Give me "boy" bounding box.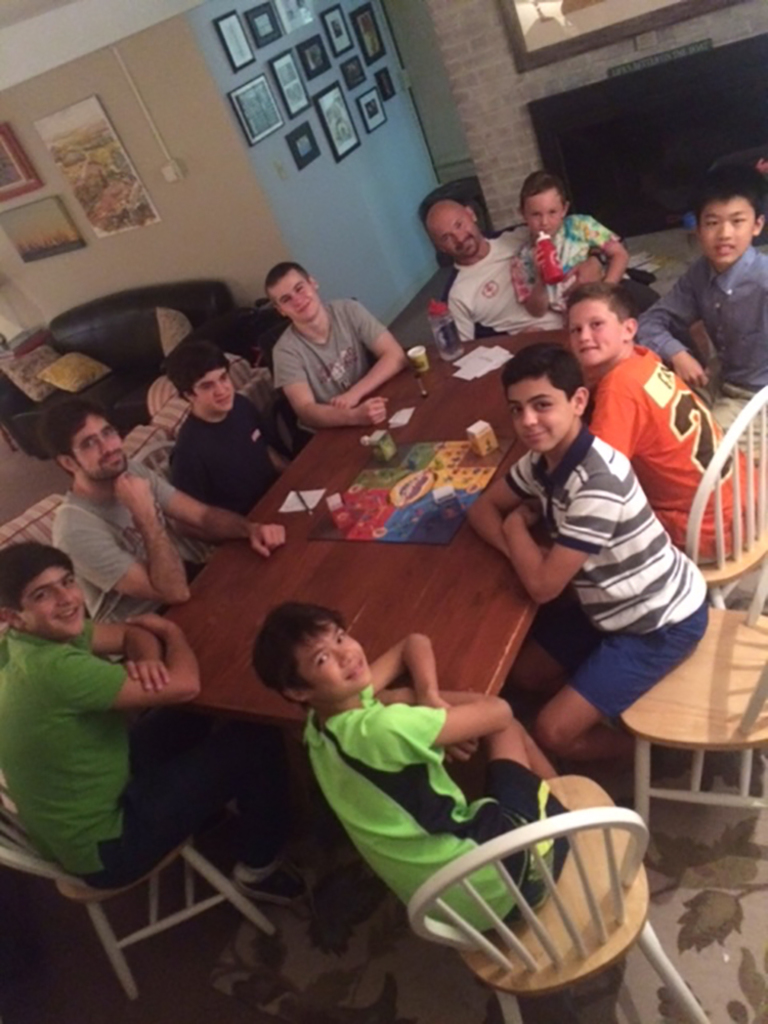
left=266, top=261, right=412, bottom=426.
